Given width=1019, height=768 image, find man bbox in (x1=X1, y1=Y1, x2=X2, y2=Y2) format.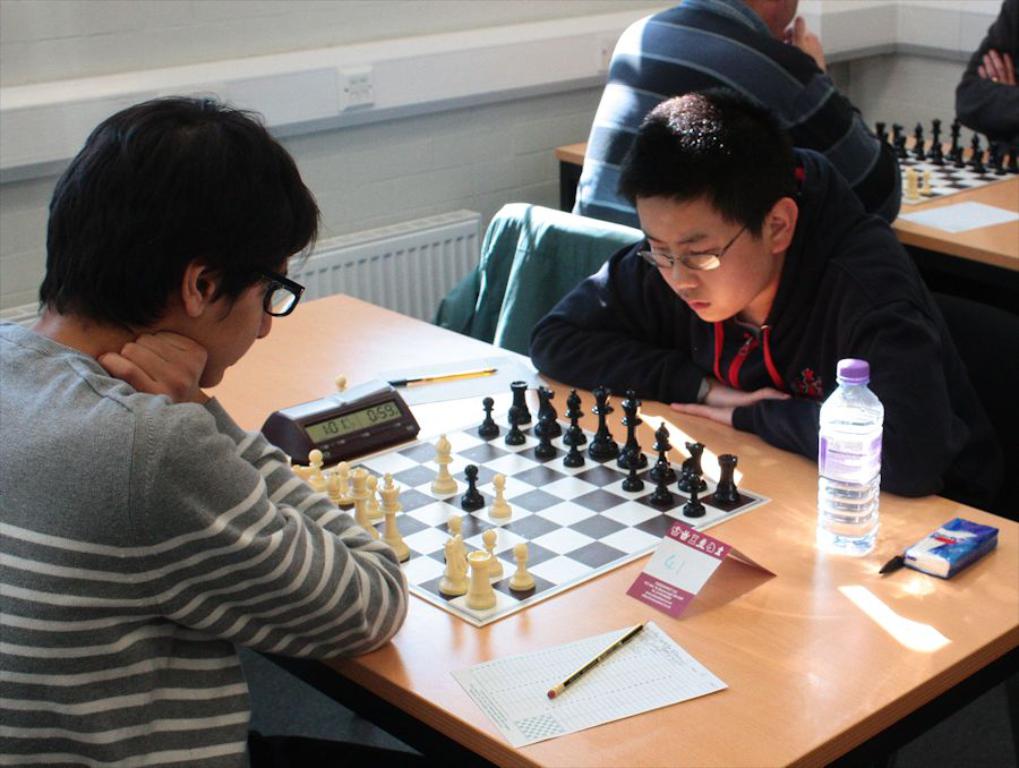
(x1=522, y1=92, x2=993, y2=513).
